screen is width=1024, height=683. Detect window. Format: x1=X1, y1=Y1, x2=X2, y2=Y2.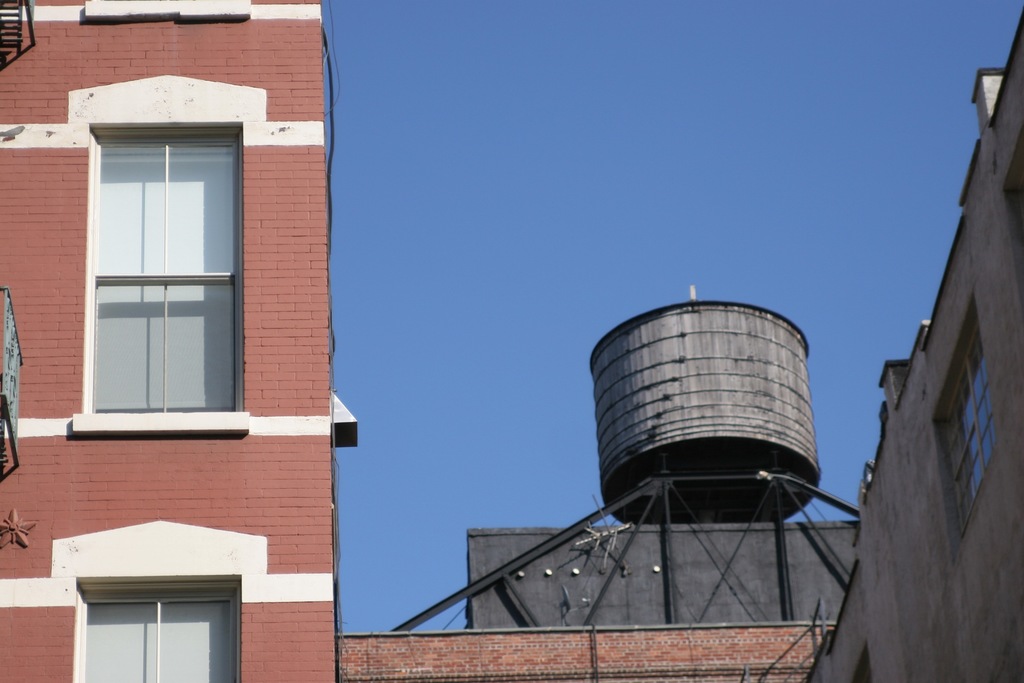
x1=77, y1=567, x2=244, y2=682.
